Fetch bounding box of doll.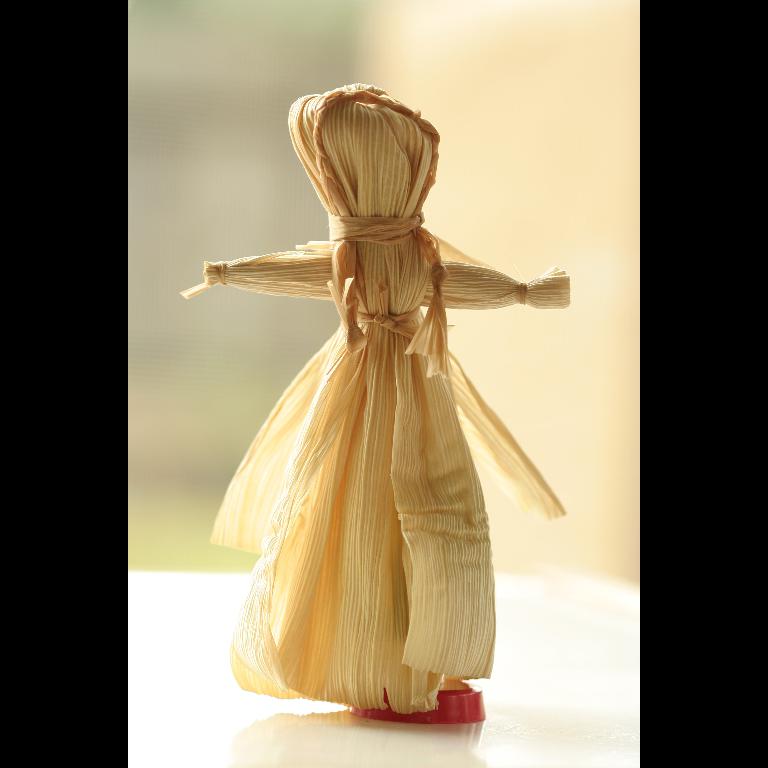
Bbox: crop(172, 24, 592, 767).
